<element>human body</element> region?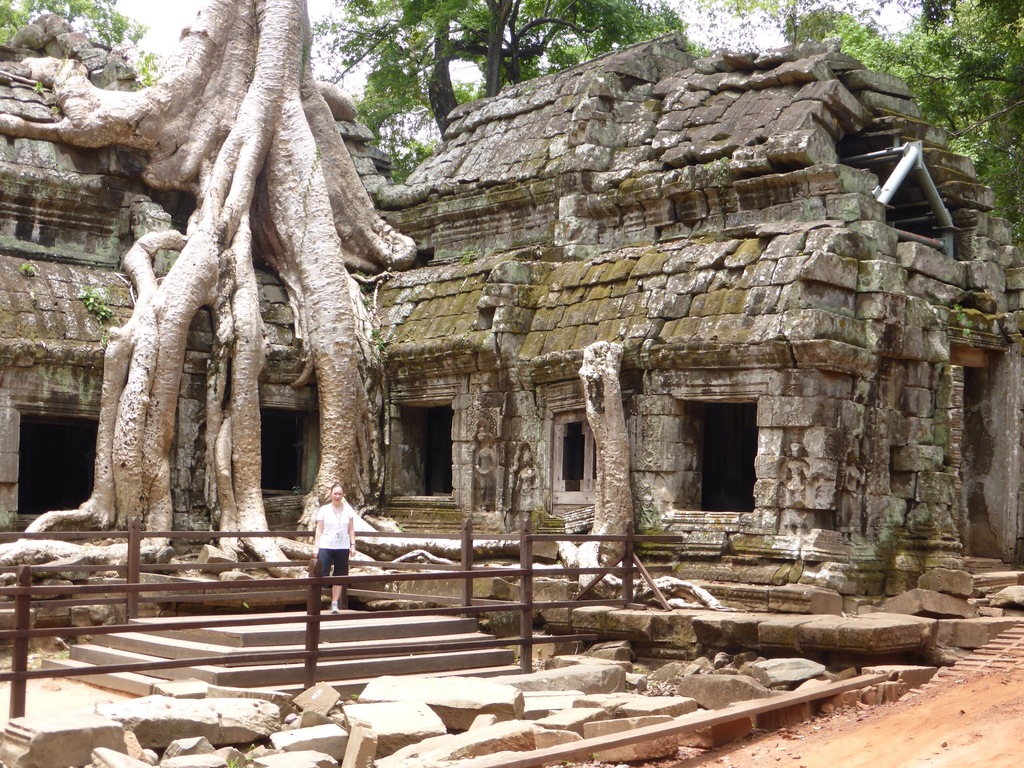
<bbox>296, 493, 358, 613</bbox>
